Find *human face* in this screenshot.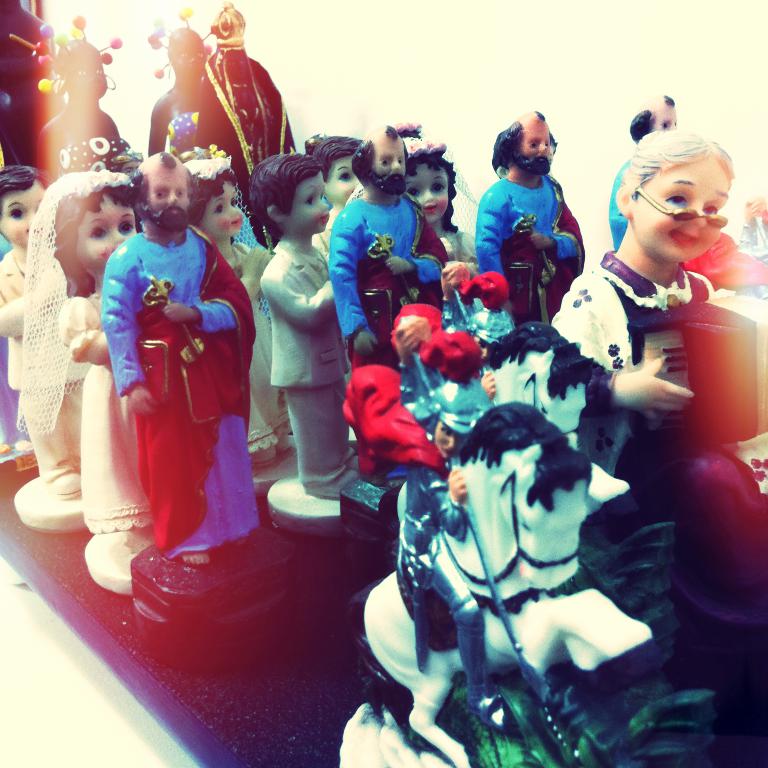
The bounding box for *human face* is 518, 120, 554, 177.
